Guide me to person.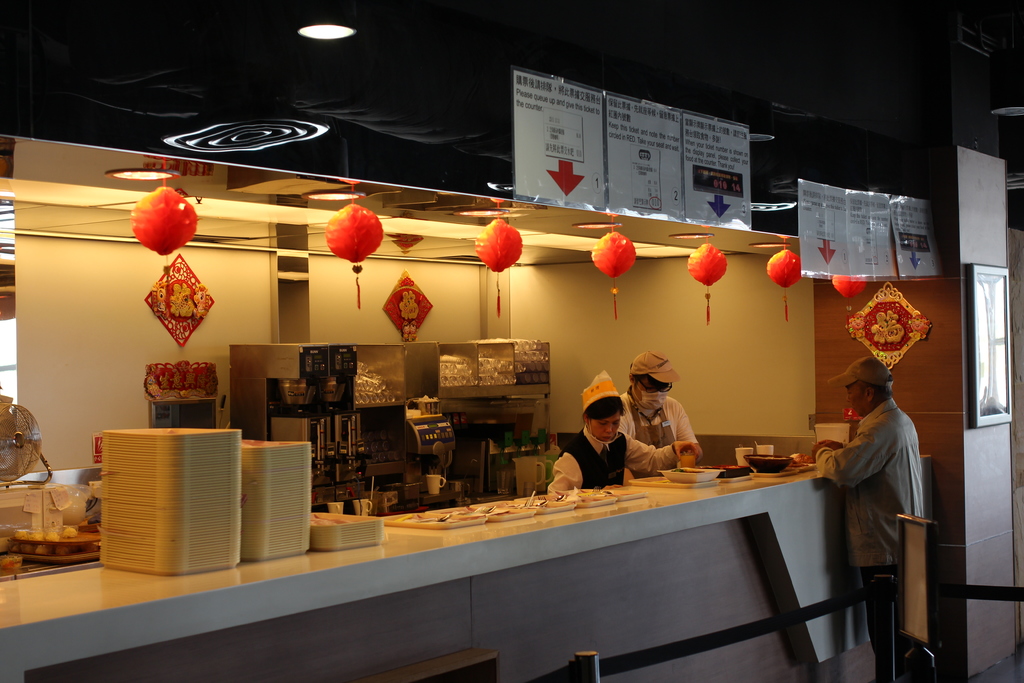
Guidance: bbox=(830, 372, 925, 648).
